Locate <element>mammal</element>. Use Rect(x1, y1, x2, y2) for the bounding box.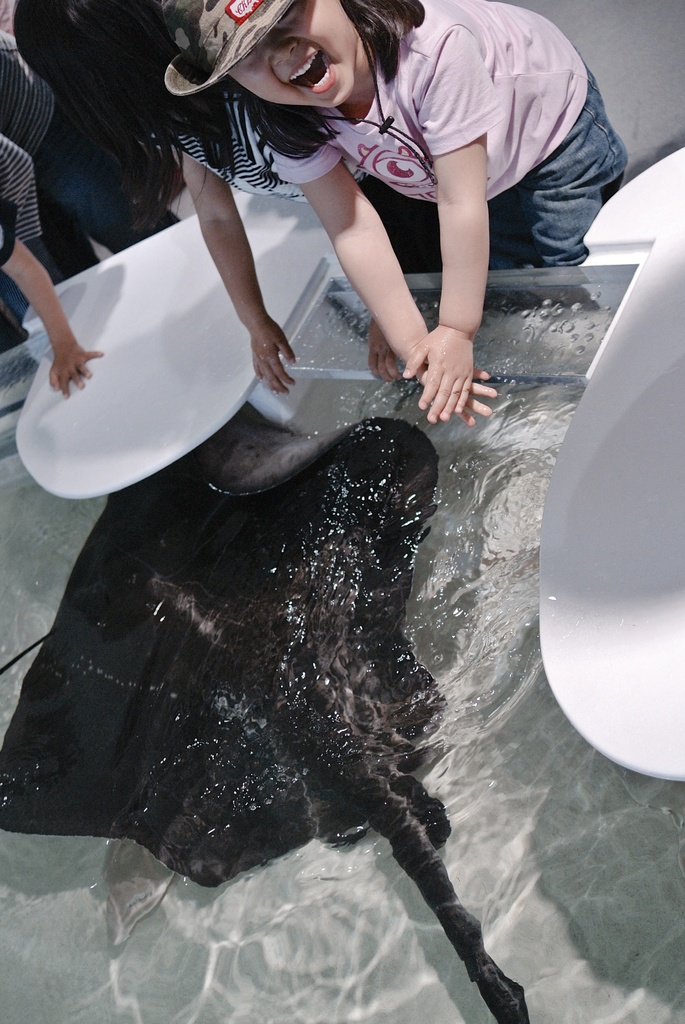
Rect(12, 0, 432, 378).
